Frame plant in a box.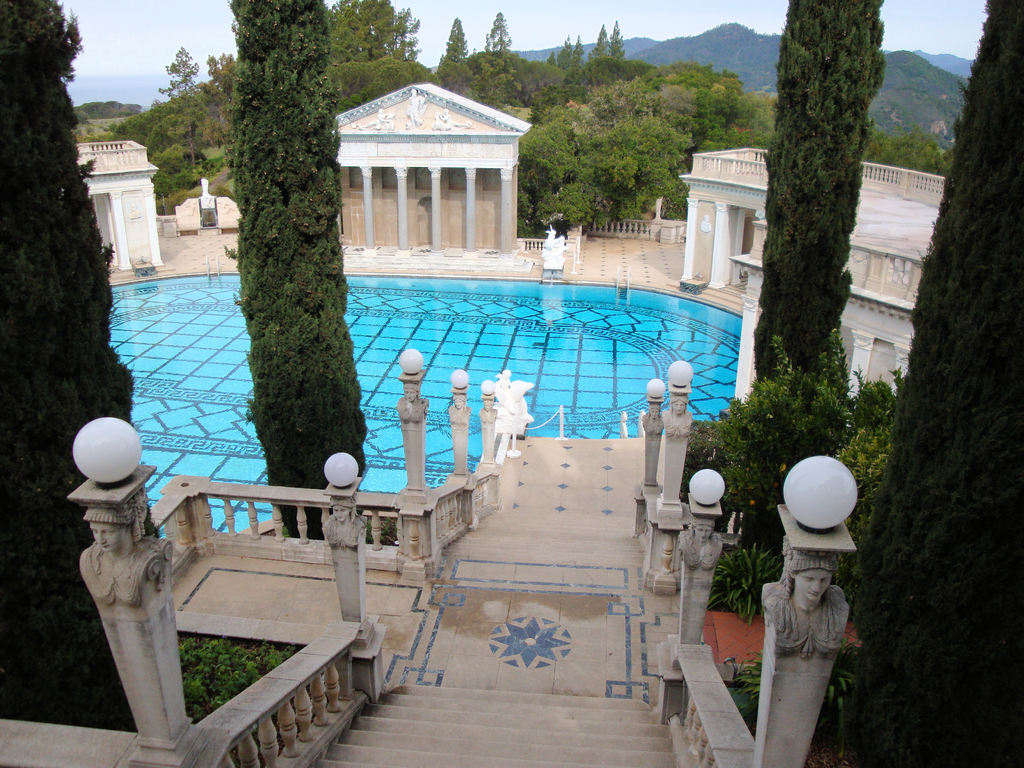
x1=177 y1=632 x2=300 y2=719.
